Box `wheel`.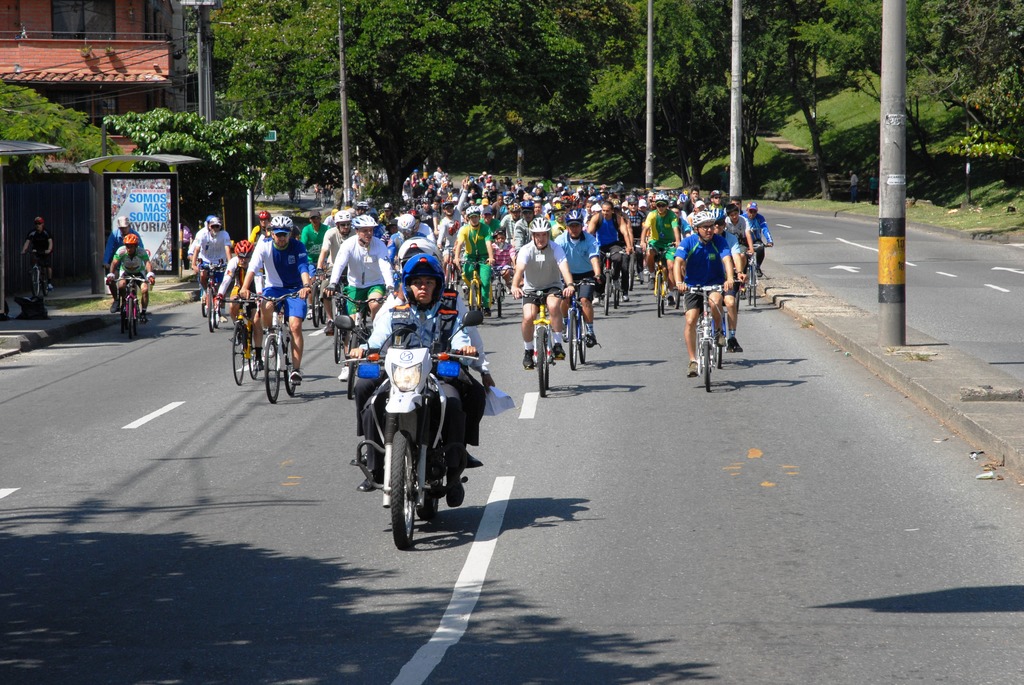
x1=535 y1=327 x2=545 y2=397.
